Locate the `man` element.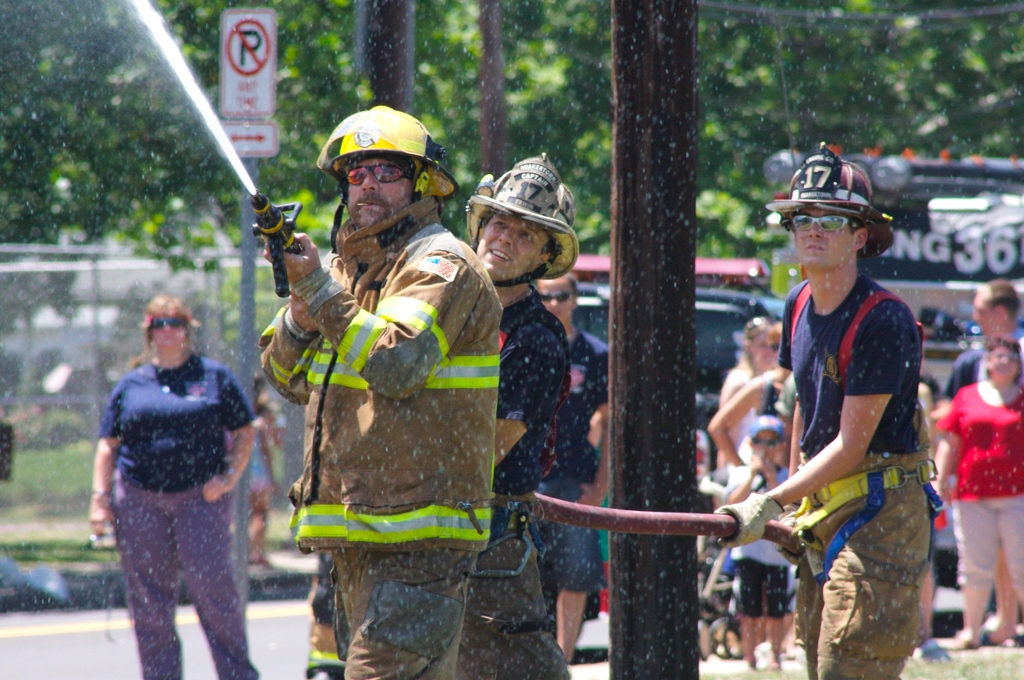
Element bbox: [left=461, top=150, right=577, bottom=679].
